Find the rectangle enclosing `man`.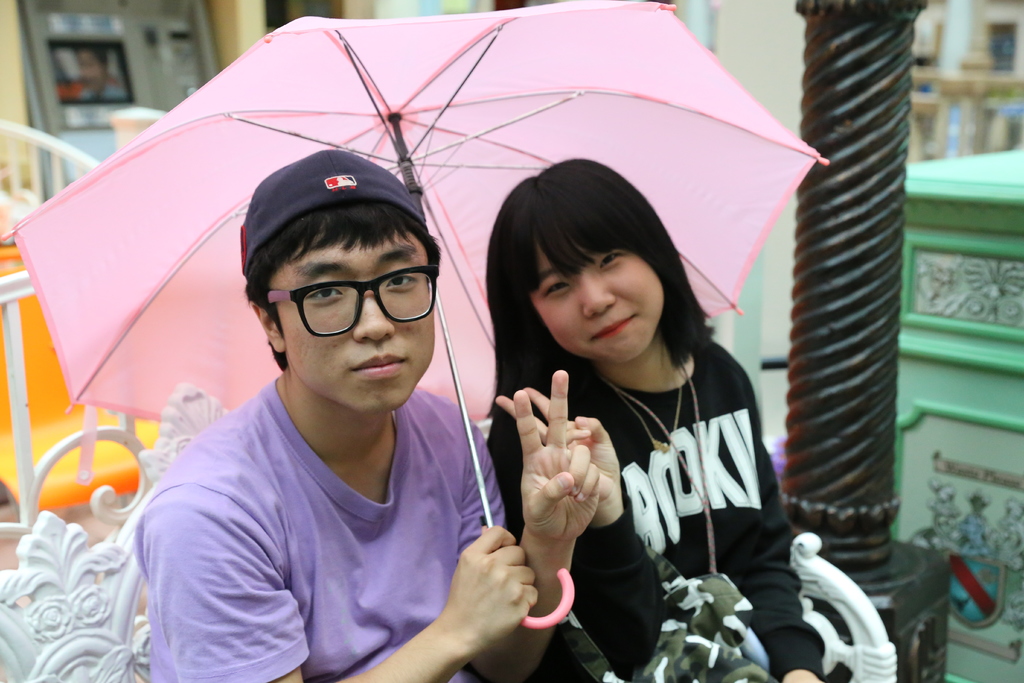
[left=136, top=147, right=604, bottom=682].
